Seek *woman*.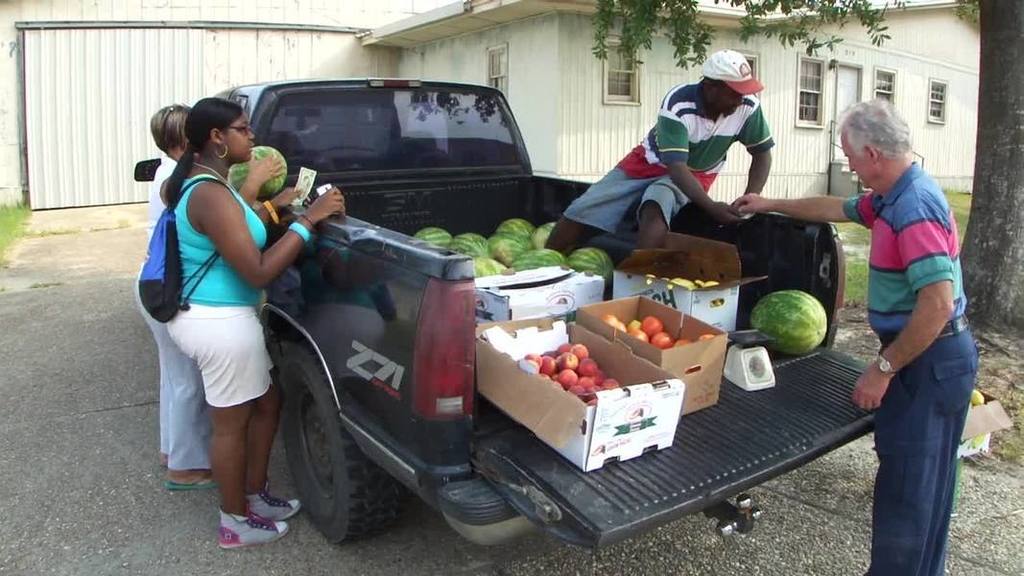
164 95 348 548.
